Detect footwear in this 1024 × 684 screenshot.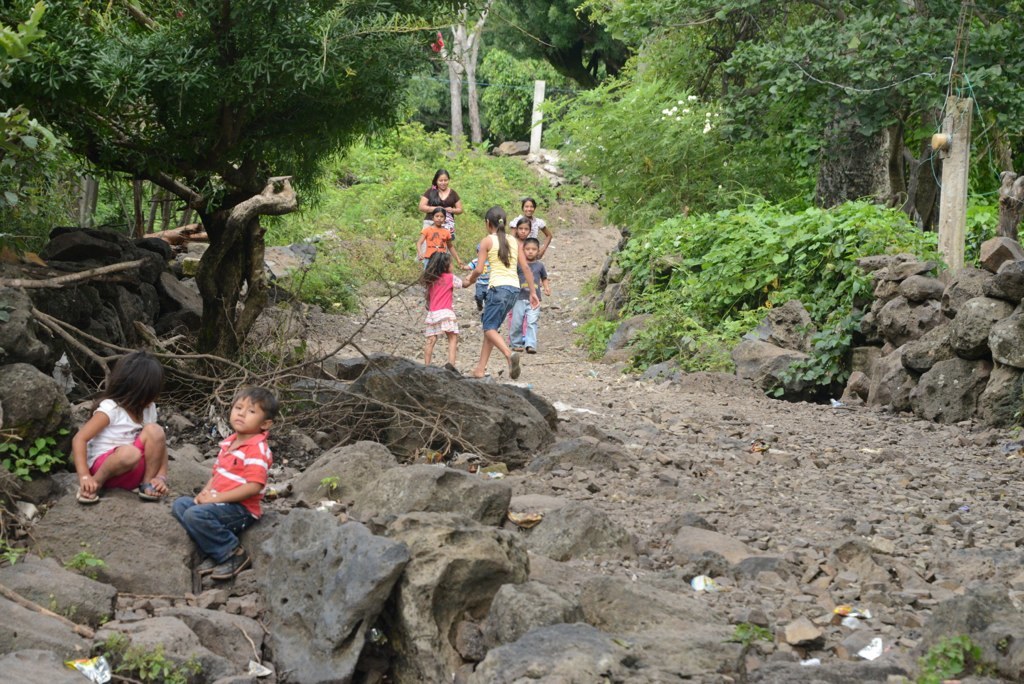
Detection: locate(465, 370, 483, 377).
